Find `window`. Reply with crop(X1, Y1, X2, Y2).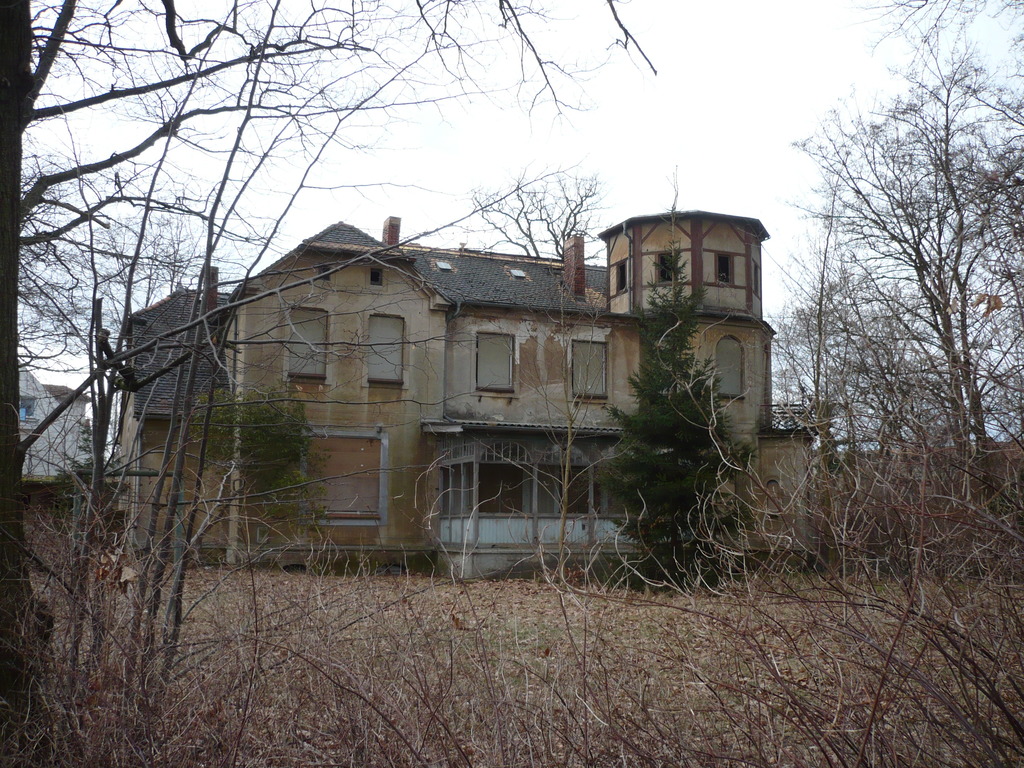
crop(567, 337, 611, 403).
